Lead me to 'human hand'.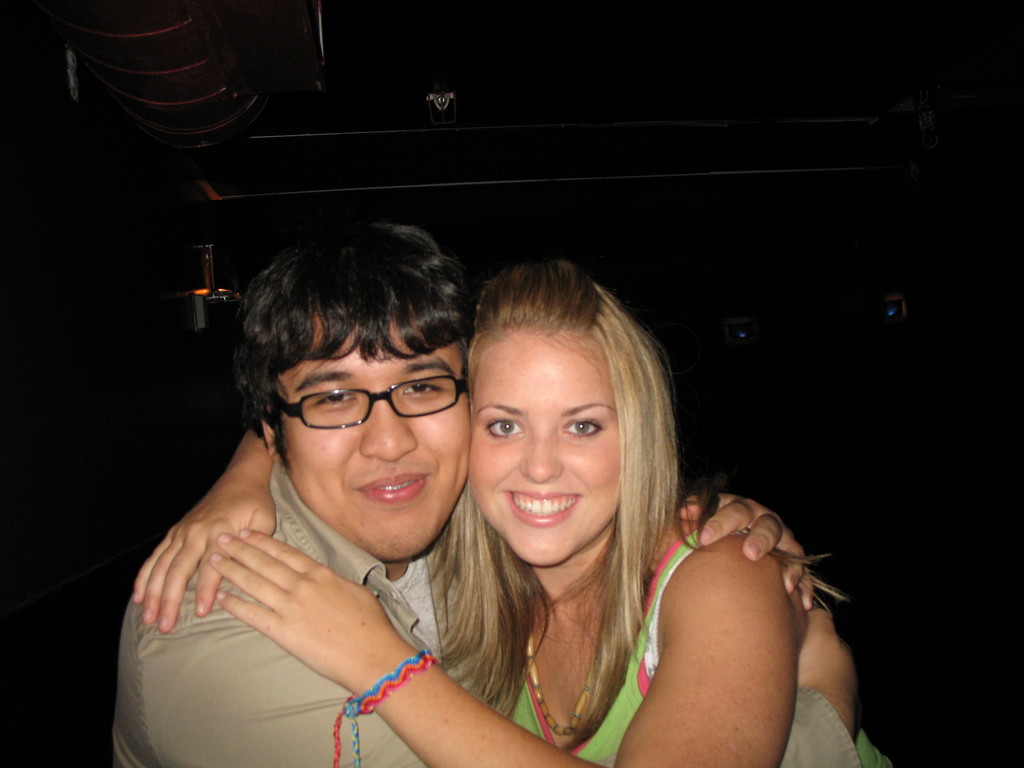
Lead to 794:600:862:737.
